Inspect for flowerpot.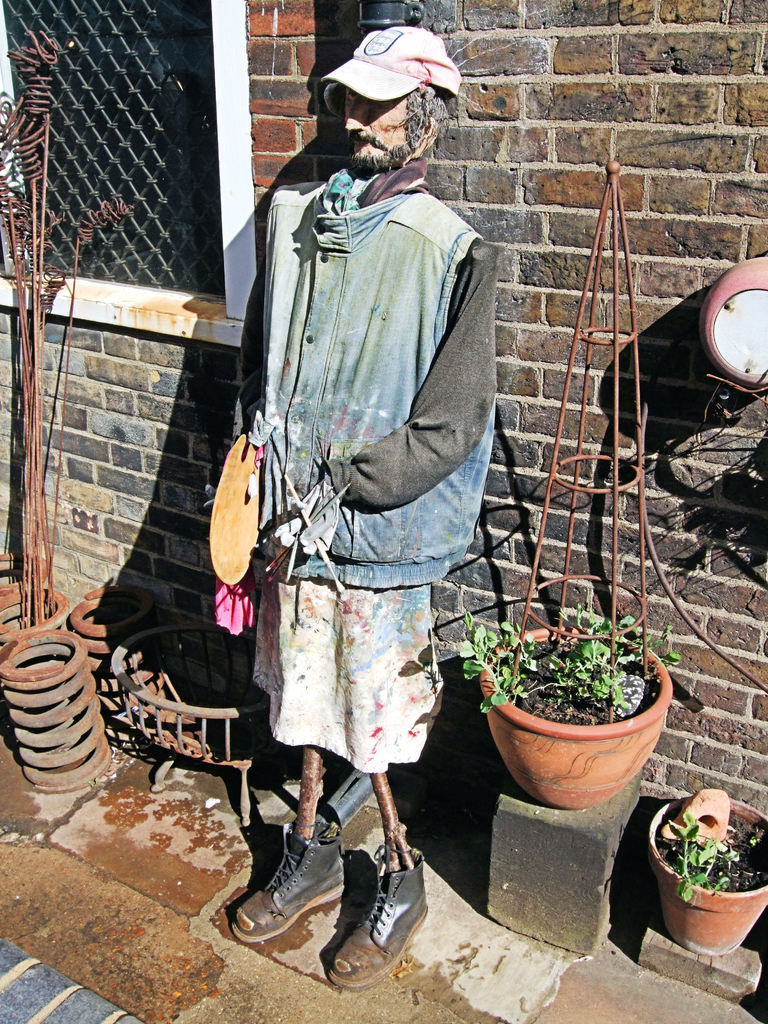
Inspection: rect(644, 799, 767, 958).
